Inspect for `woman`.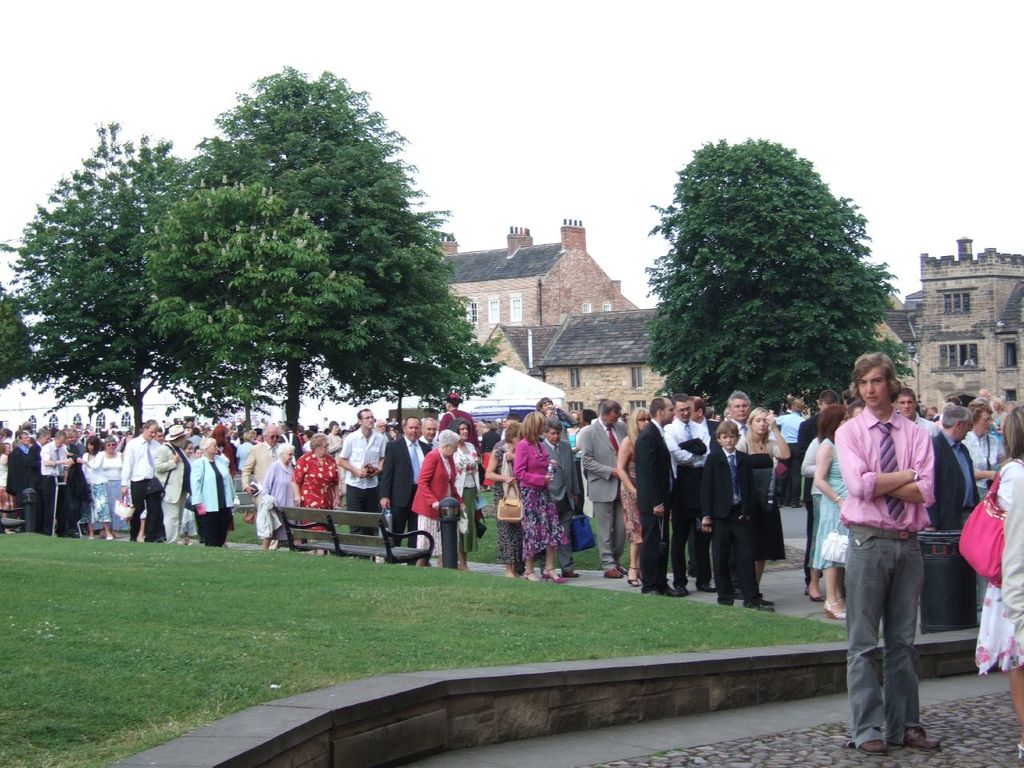
Inspection: x1=974 y1=410 x2=1023 y2=730.
